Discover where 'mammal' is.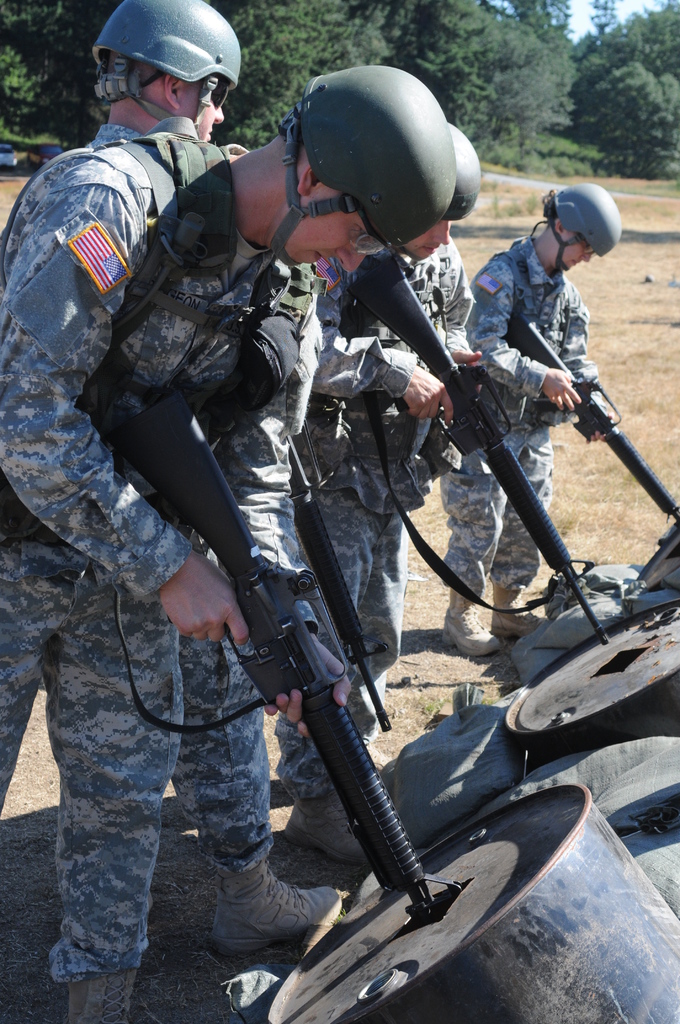
Discovered at l=308, t=128, r=497, b=868.
